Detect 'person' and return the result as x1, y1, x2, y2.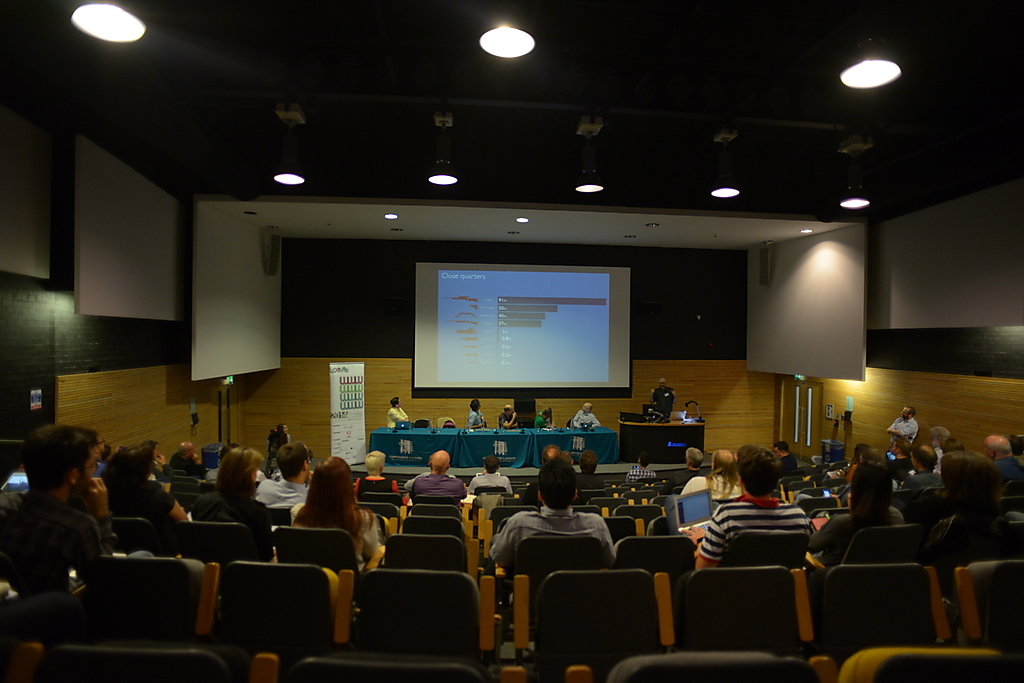
353, 443, 397, 502.
